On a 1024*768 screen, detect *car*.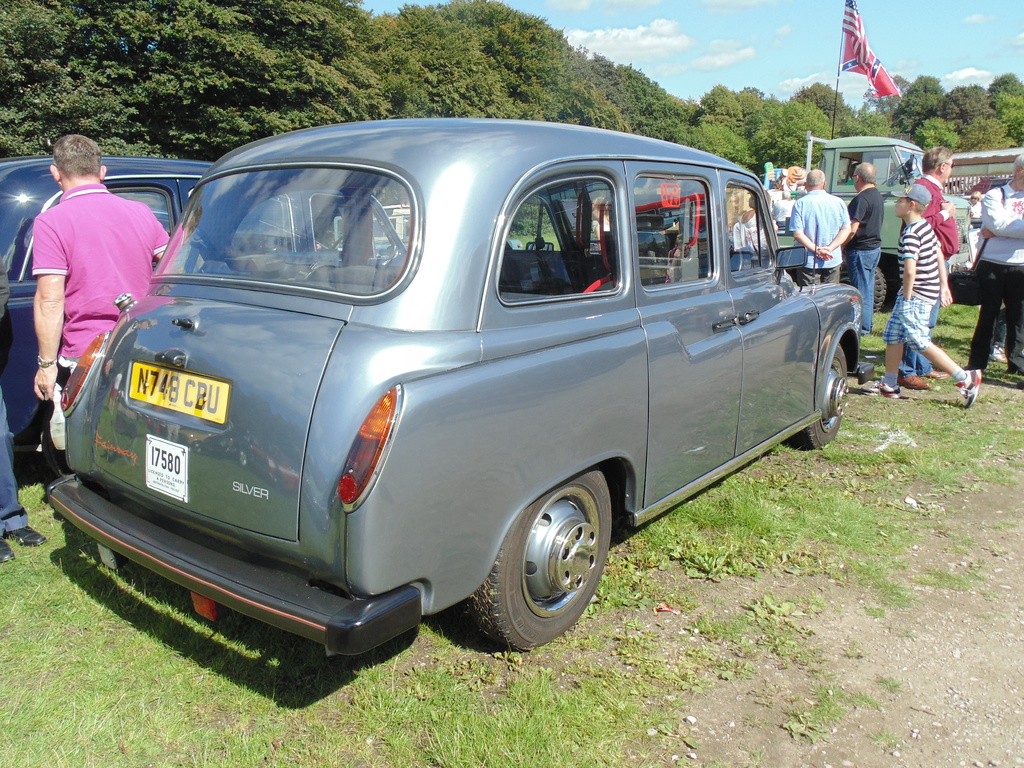
<box>39,116,866,651</box>.
